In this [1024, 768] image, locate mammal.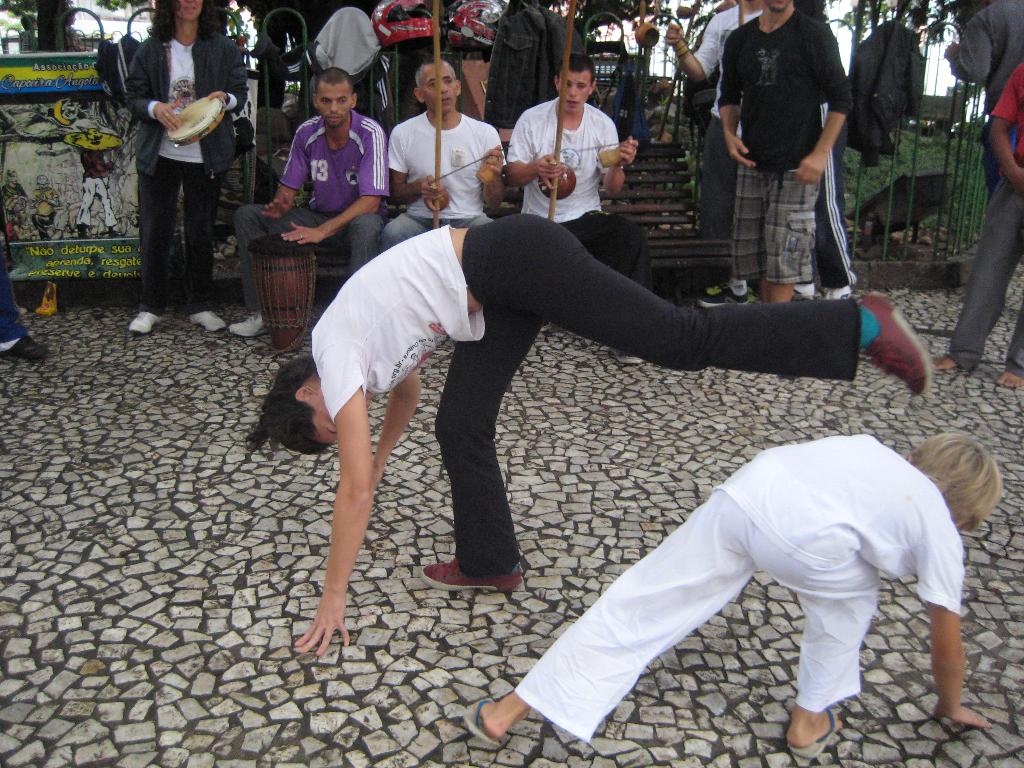
Bounding box: bbox=(938, 58, 1023, 389).
